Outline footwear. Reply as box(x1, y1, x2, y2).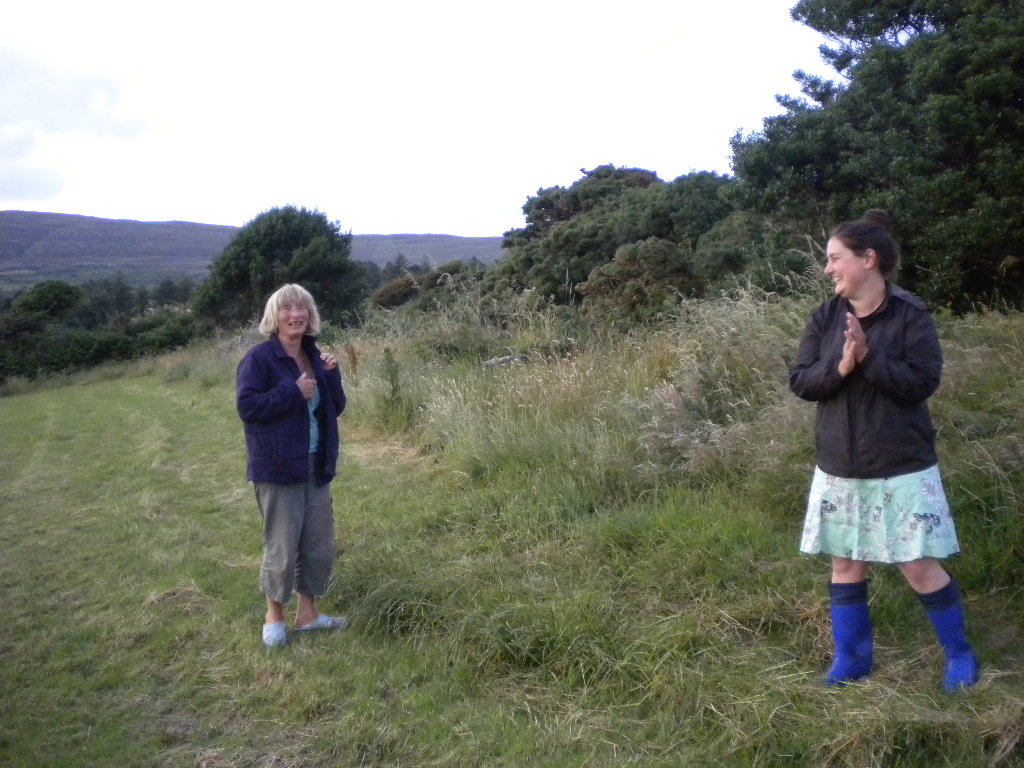
box(913, 575, 980, 696).
